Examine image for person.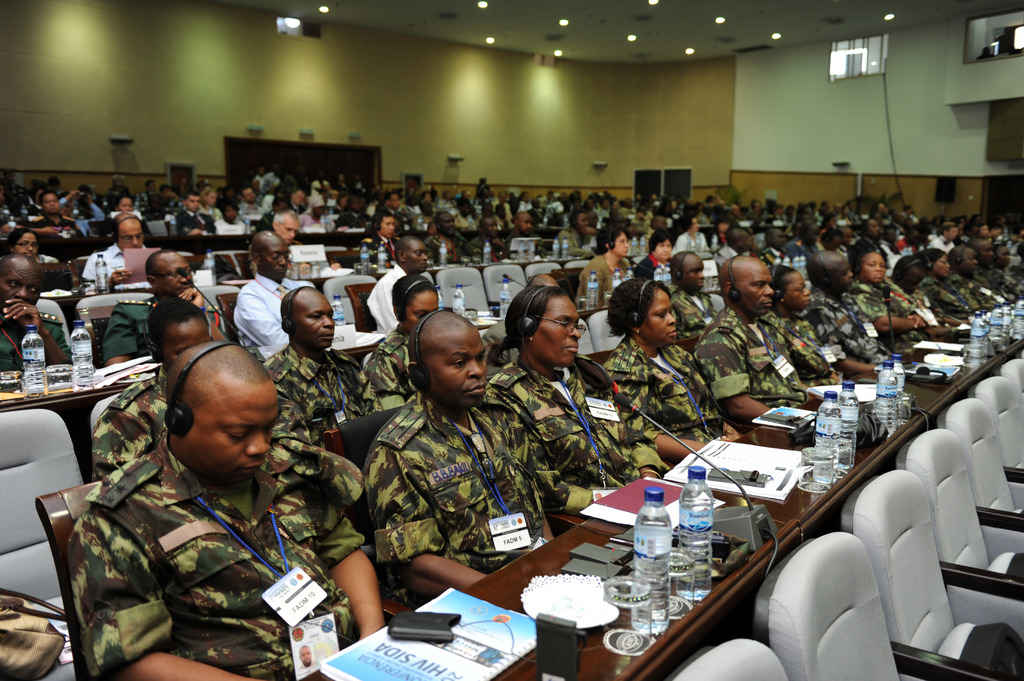
Examination result: <bbox>101, 244, 226, 362</bbox>.
